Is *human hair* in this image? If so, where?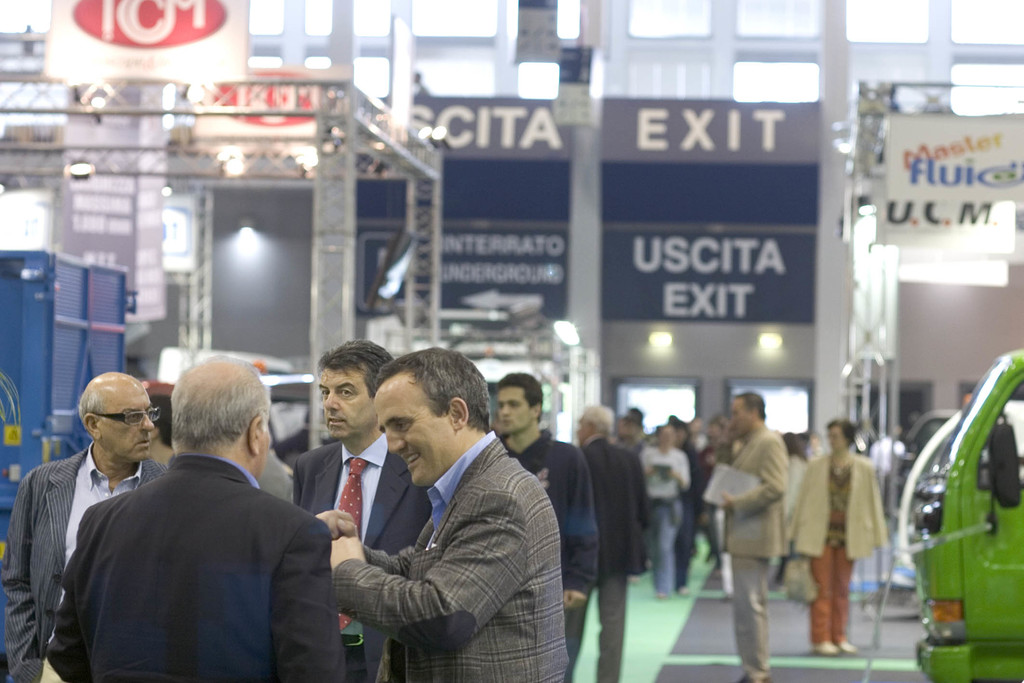
Yes, at {"left": 623, "top": 404, "right": 644, "bottom": 429}.
